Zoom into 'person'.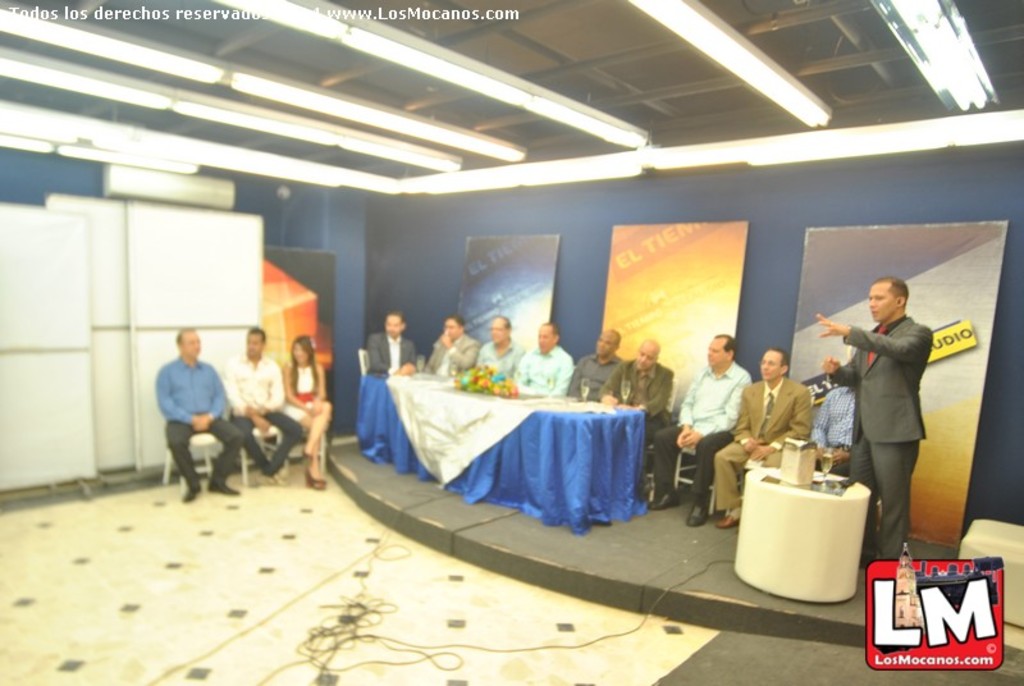
Zoom target: box=[814, 344, 858, 477].
